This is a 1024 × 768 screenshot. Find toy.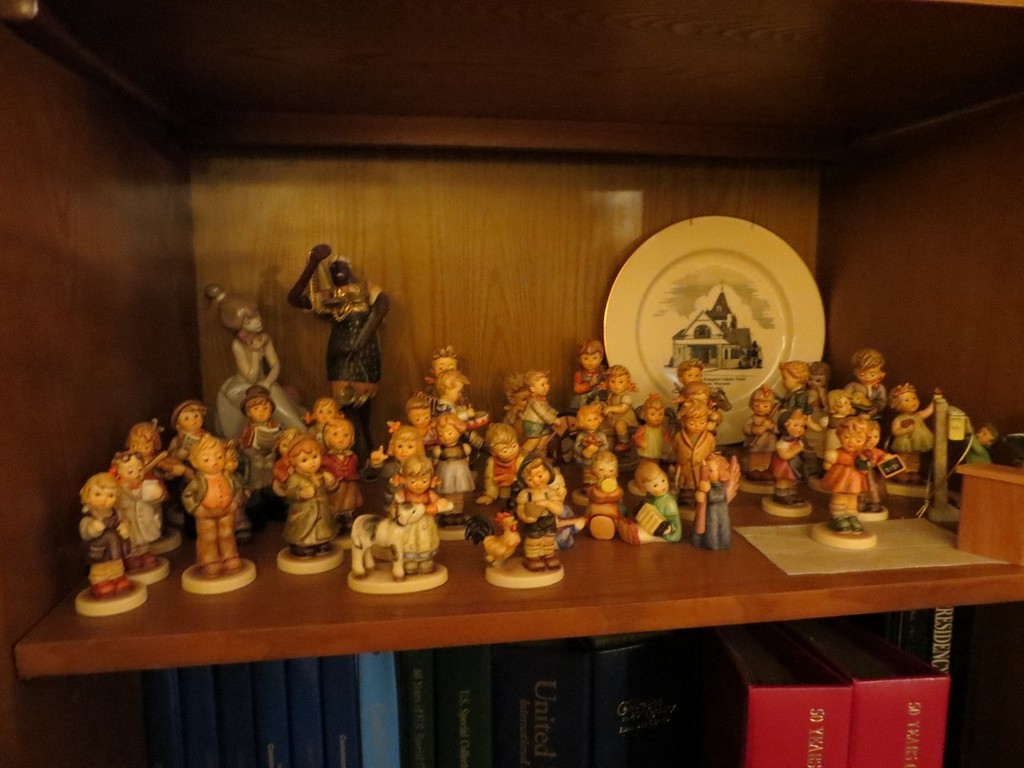
Bounding box: pyautogui.locateOnScreen(111, 417, 159, 485).
